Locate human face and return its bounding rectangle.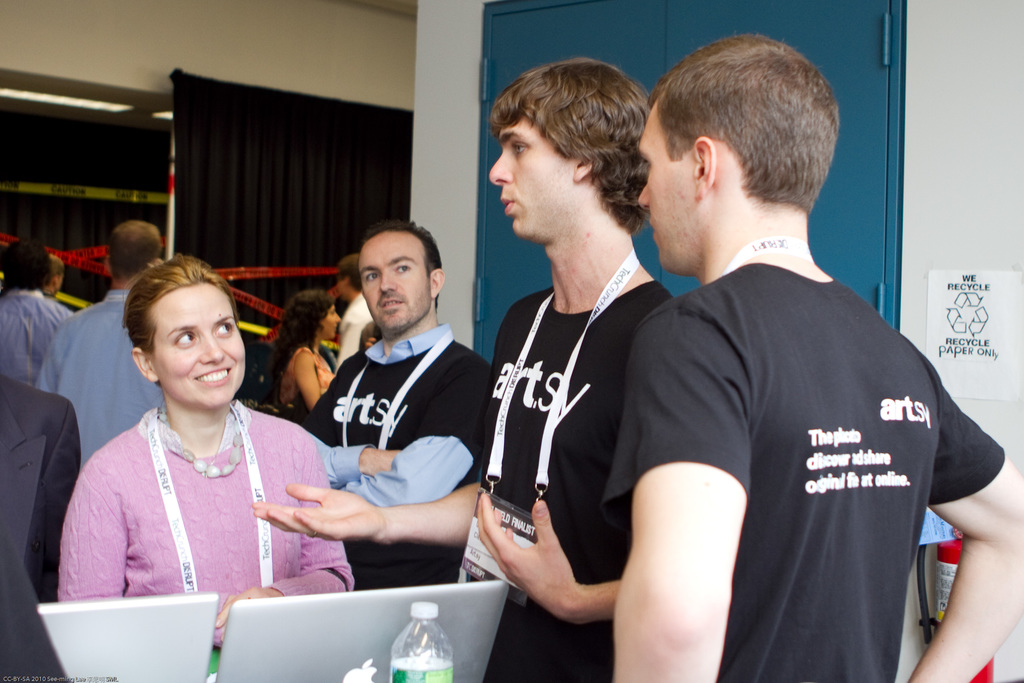
<region>488, 120, 567, 238</region>.
